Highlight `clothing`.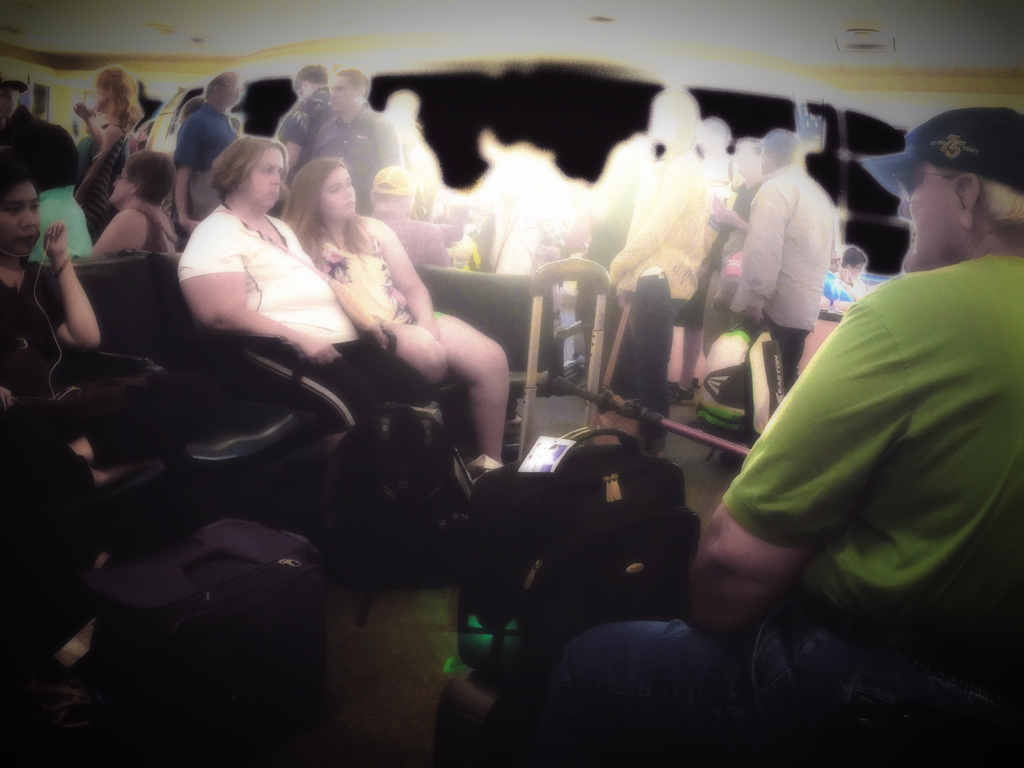
Highlighted region: {"x1": 0, "y1": 255, "x2": 165, "y2": 640}.
